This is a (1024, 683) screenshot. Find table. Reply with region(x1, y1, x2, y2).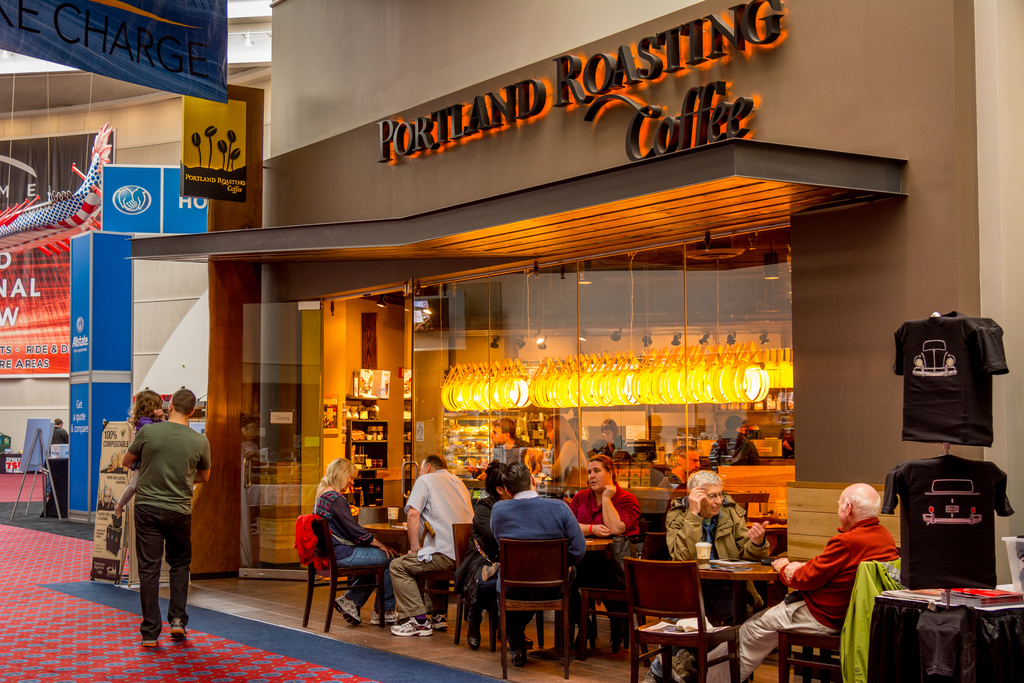
region(40, 456, 66, 518).
